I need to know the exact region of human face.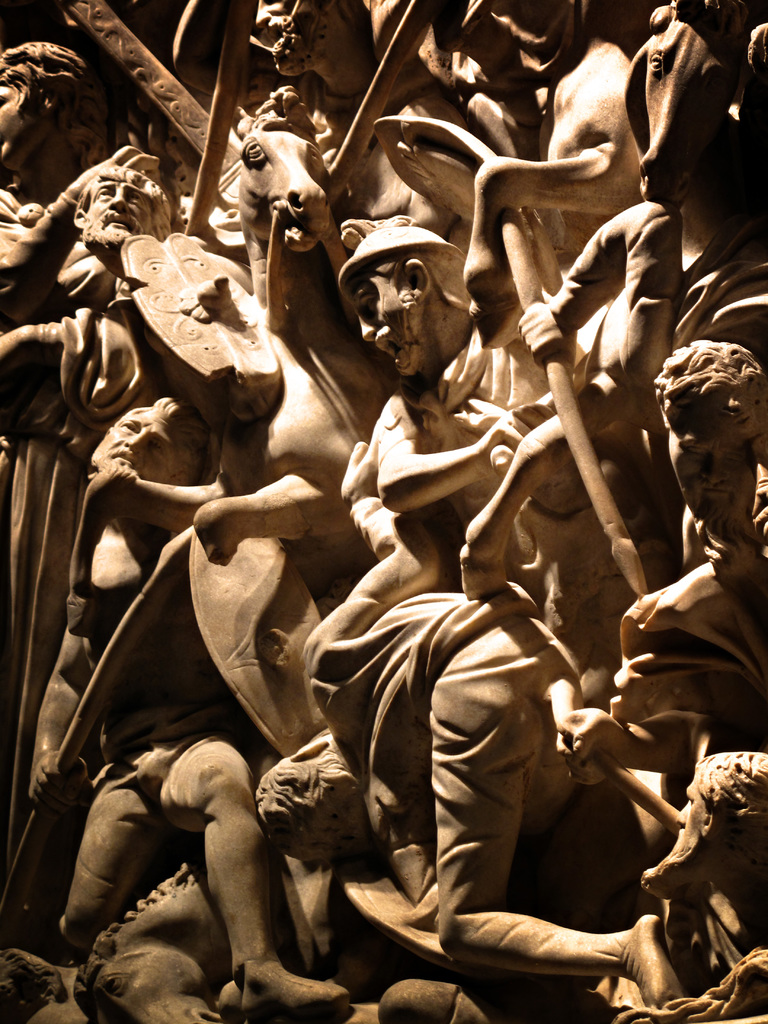
Region: (left=91, top=410, right=177, bottom=478).
